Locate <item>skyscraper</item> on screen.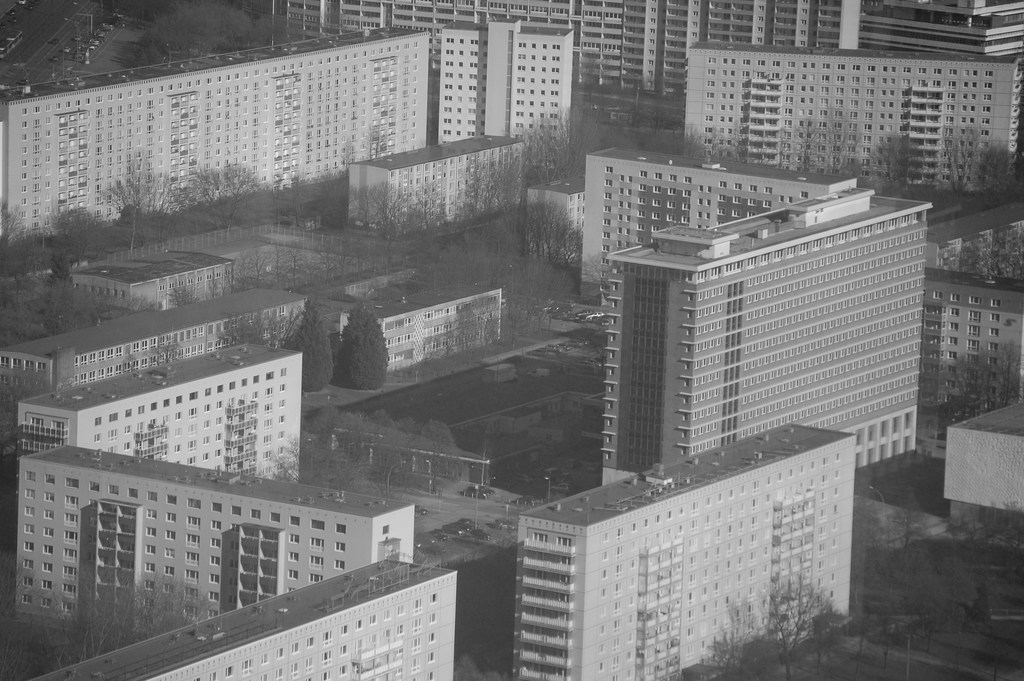
On screen at BBox(589, 188, 927, 490).
